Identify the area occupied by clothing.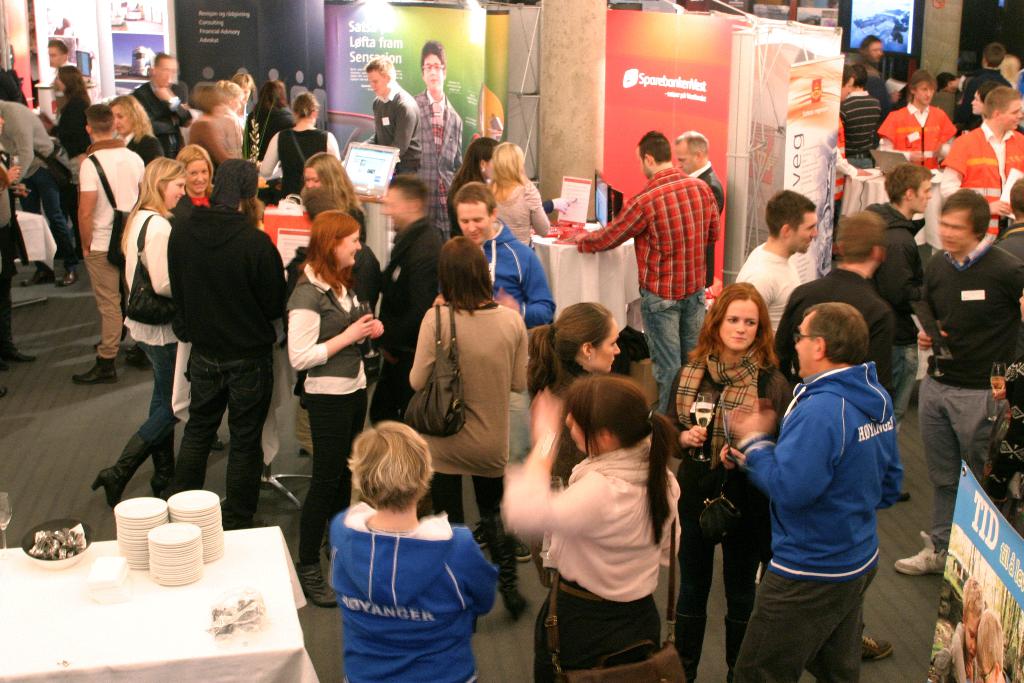
Area: 679:457:763:682.
